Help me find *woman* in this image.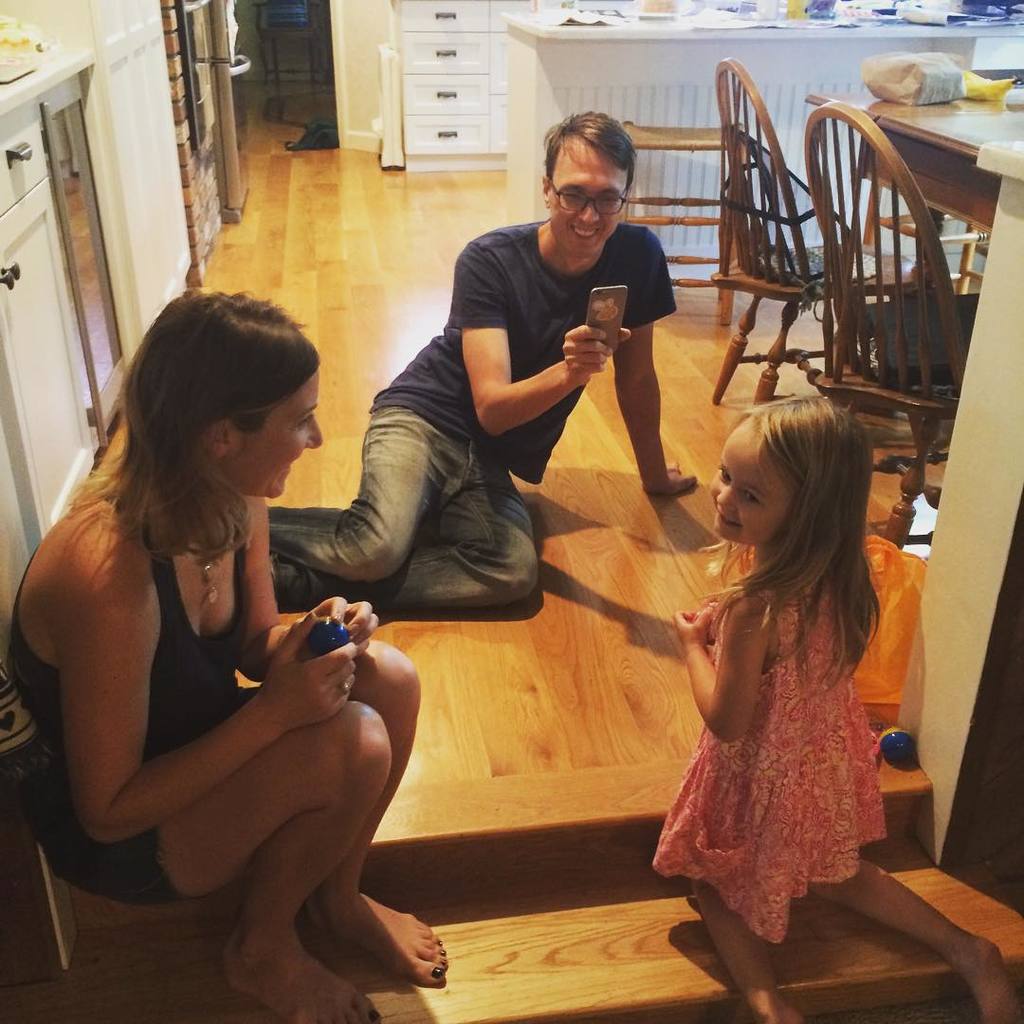
Found it: detection(27, 247, 439, 1000).
